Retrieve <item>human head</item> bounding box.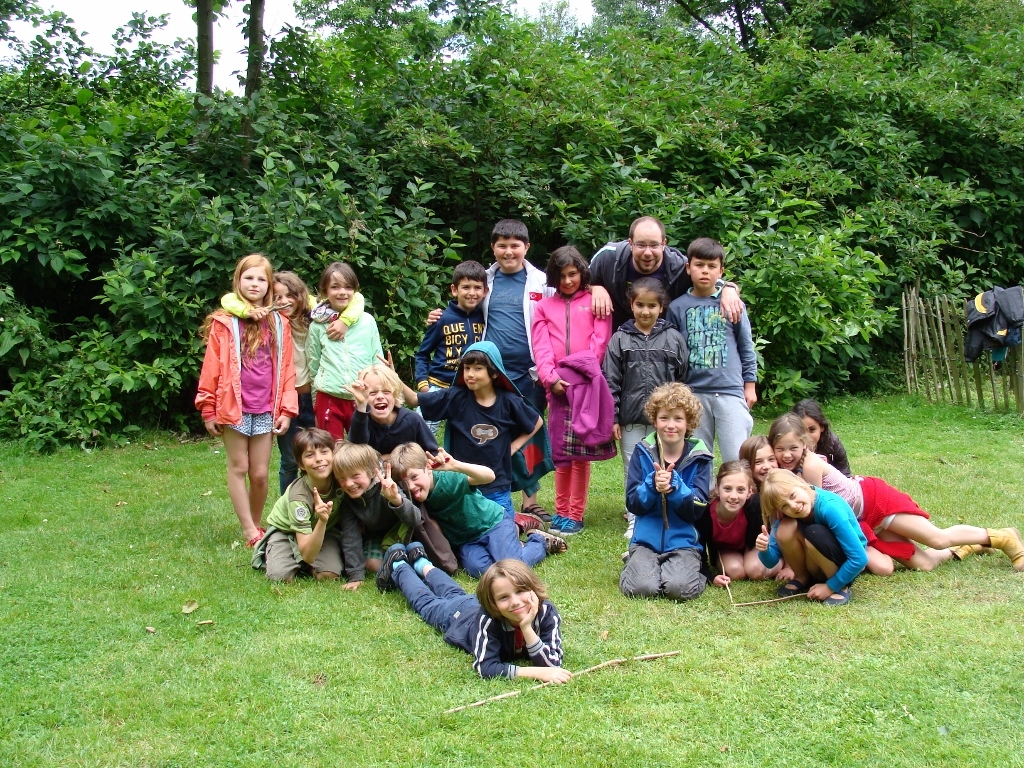
Bounding box: (685, 238, 724, 295).
